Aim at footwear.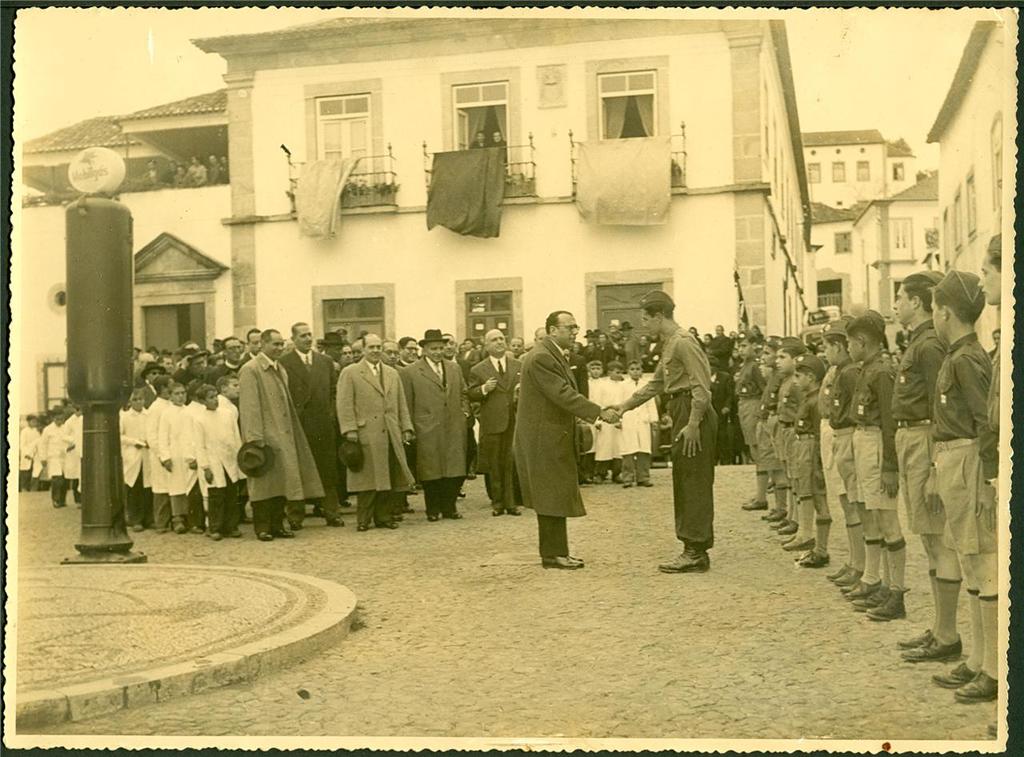
Aimed at [658,546,710,575].
